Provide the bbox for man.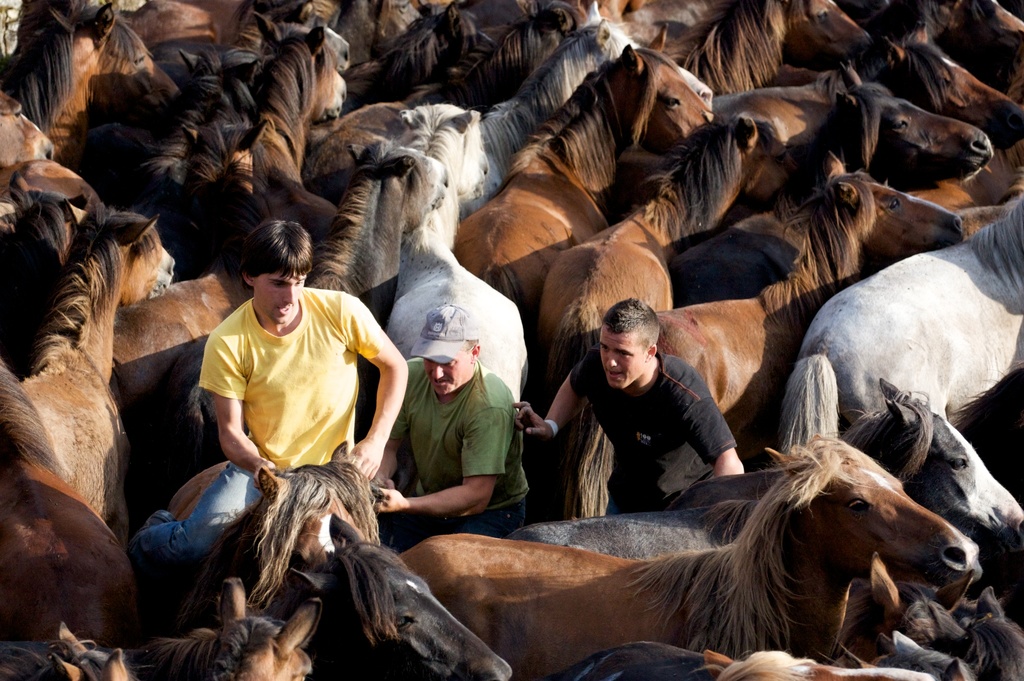
<region>372, 306, 531, 540</region>.
